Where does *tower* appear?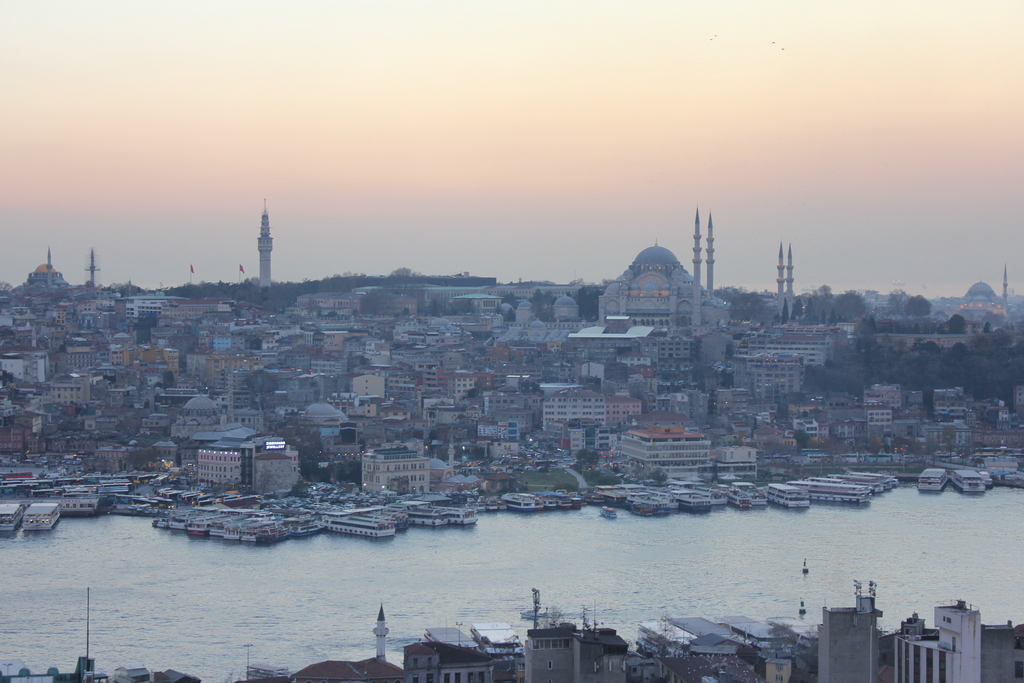
Appears at [257,199,273,287].
